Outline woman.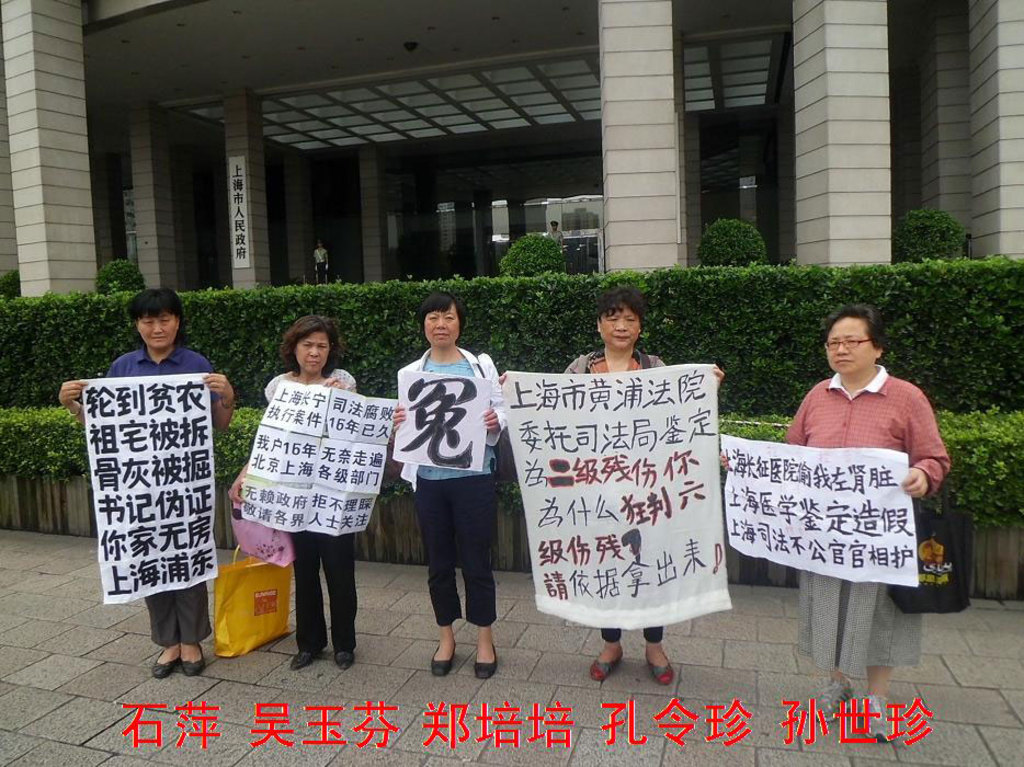
Outline: bbox=(391, 291, 512, 680).
